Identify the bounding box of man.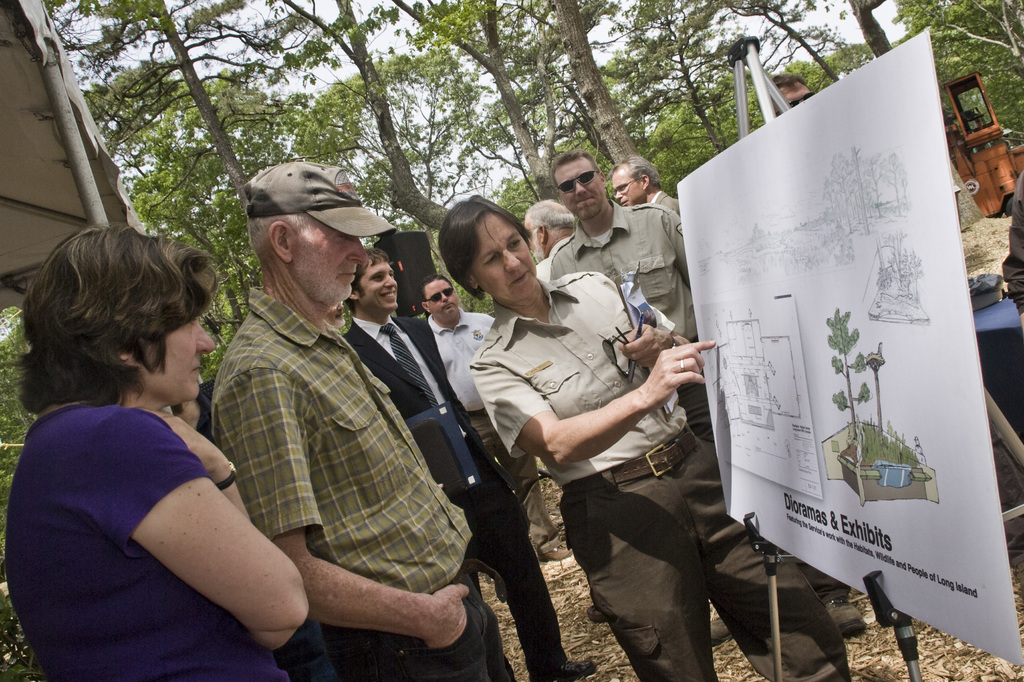
bbox=(159, 168, 483, 670).
